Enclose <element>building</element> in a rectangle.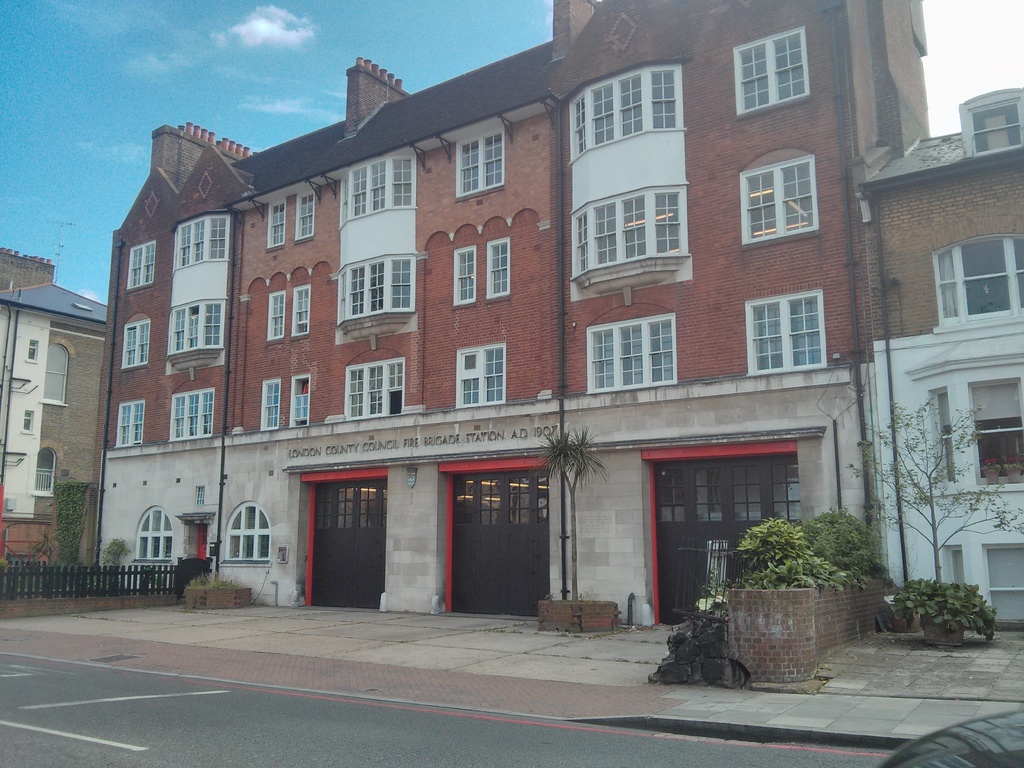
region(85, 0, 931, 627).
